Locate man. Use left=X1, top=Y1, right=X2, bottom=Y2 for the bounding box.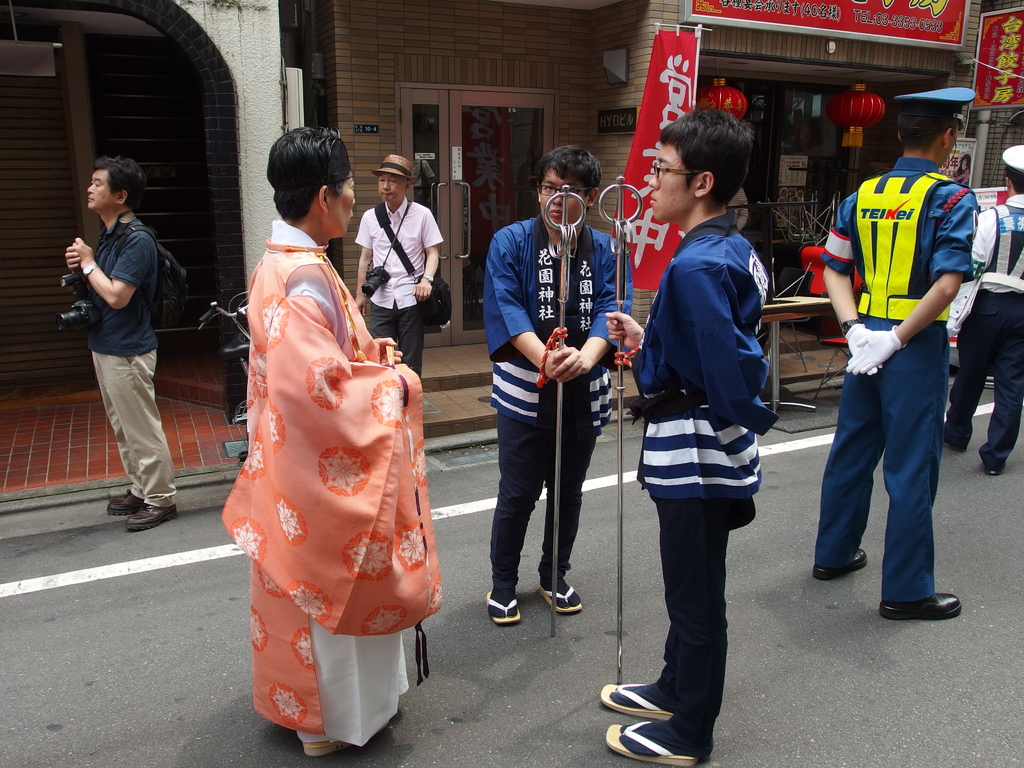
left=217, top=123, right=435, bottom=764.
